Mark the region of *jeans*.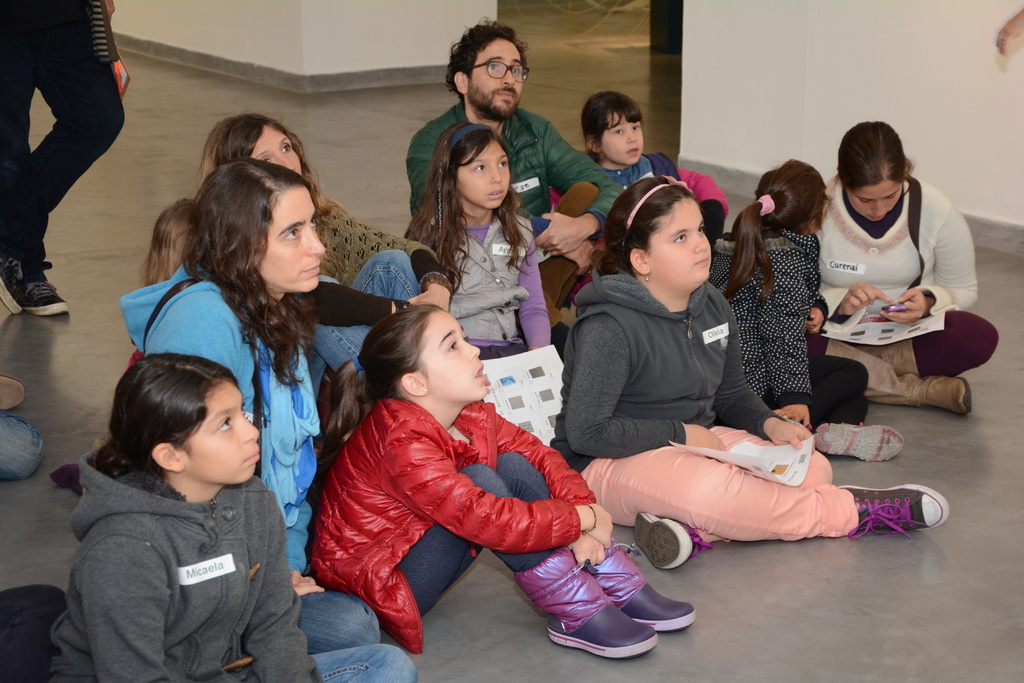
Region: l=315, t=250, r=421, b=403.
